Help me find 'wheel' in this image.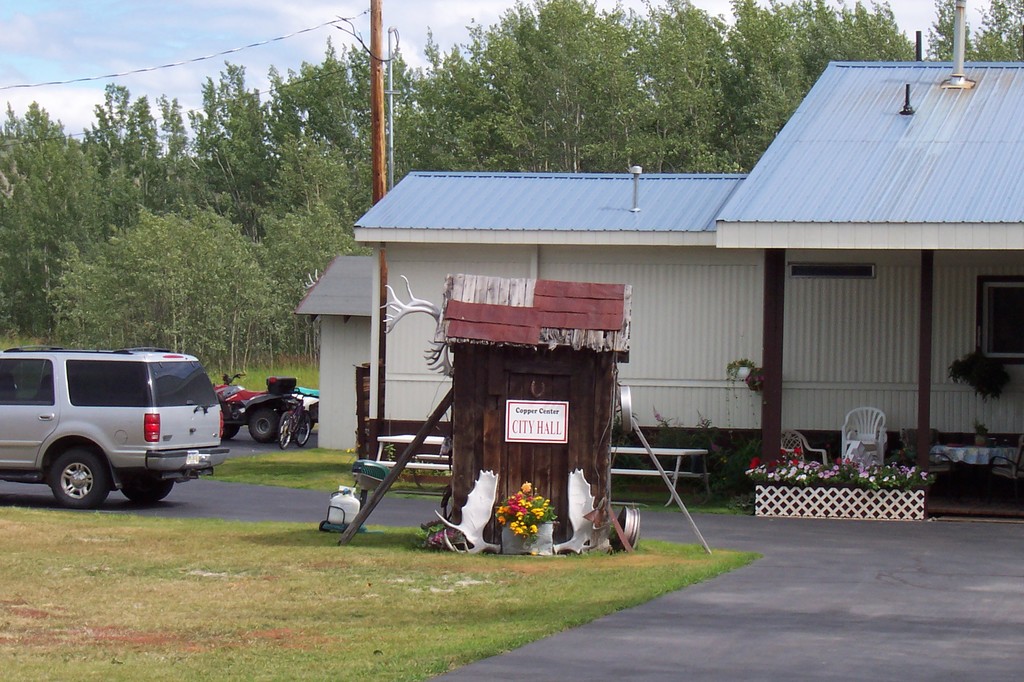
Found it: (296,412,311,446).
